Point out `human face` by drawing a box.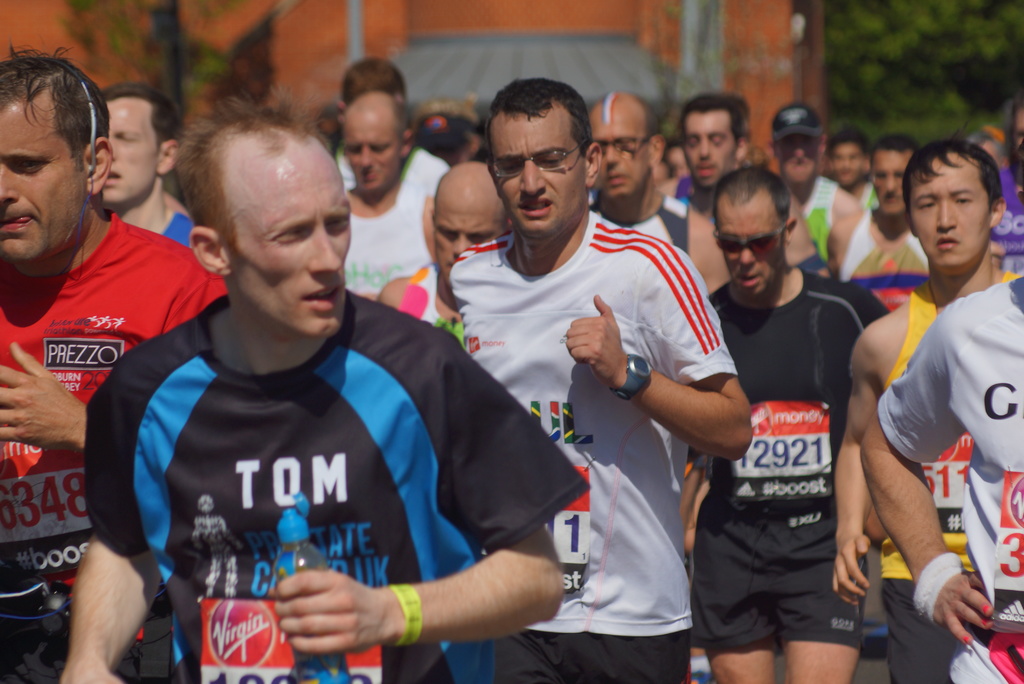
<box>1011,106,1023,162</box>.
